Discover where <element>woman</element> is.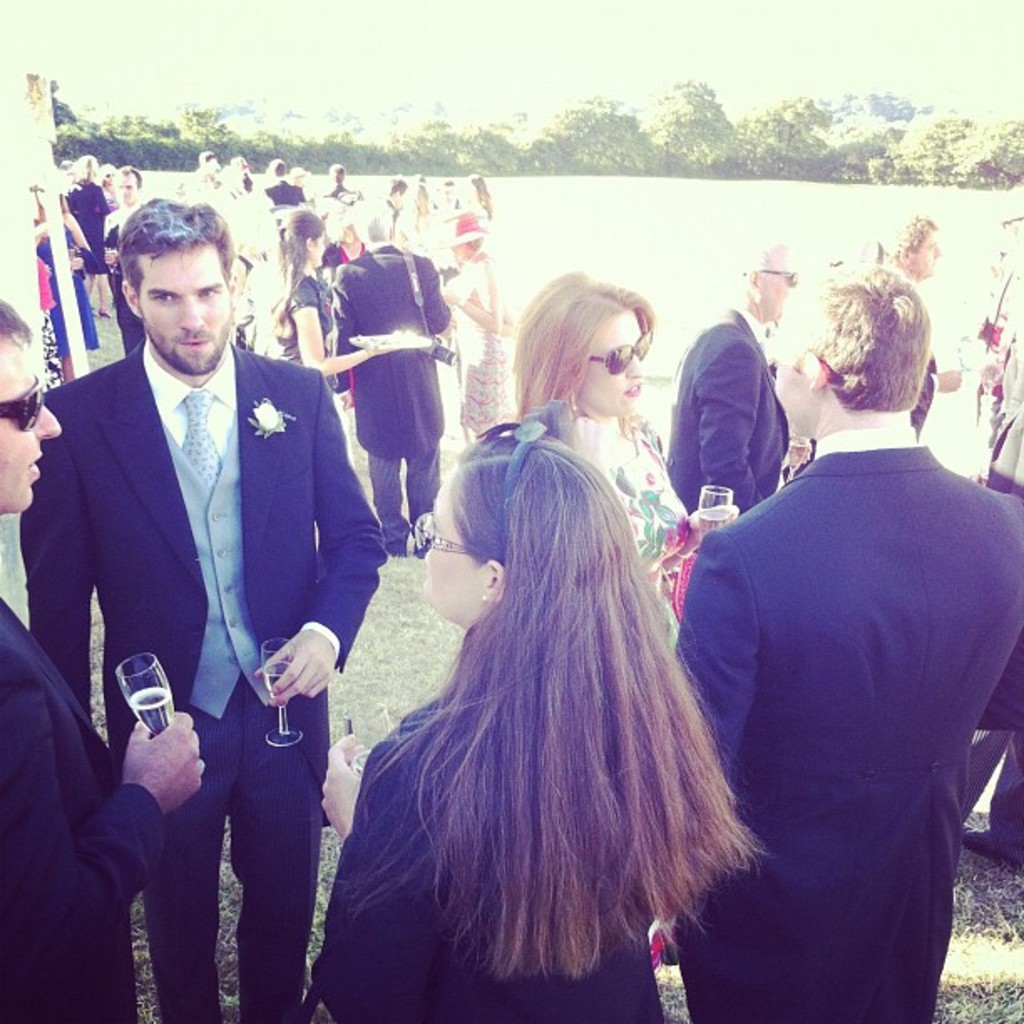
Discovered at 306:428:773:1022.
